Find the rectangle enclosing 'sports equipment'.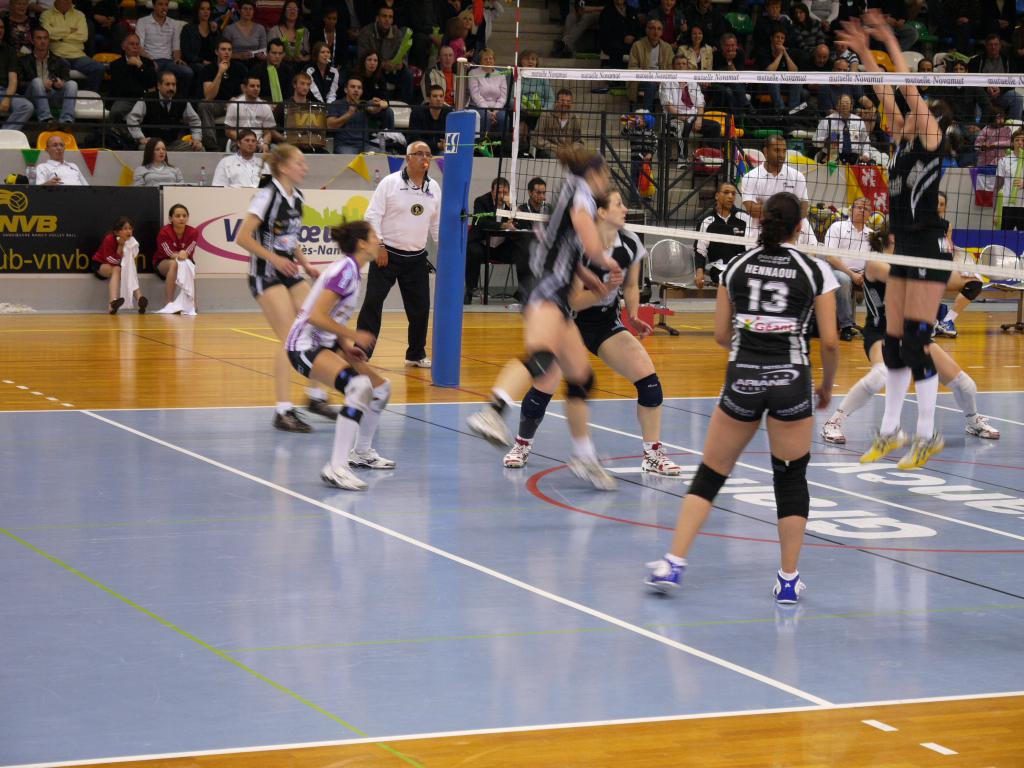
left=472, top=63, right=1023, bottom=283.
